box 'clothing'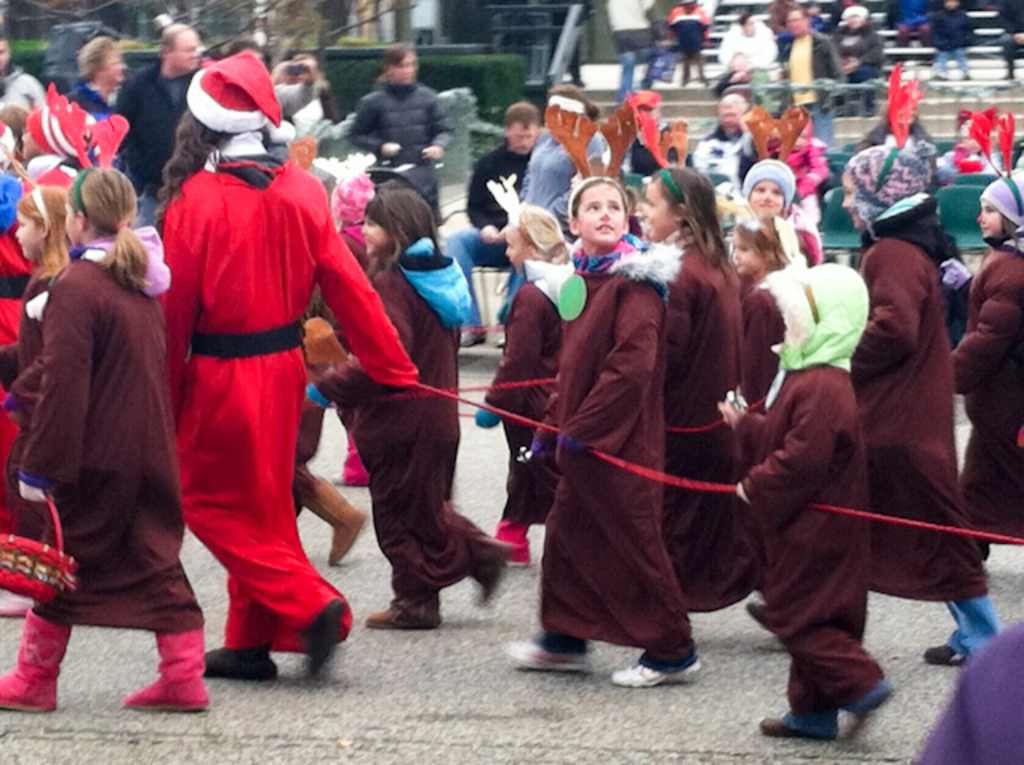
{"left": 859, "top": 232, "right": 971, "bottom": 621}
